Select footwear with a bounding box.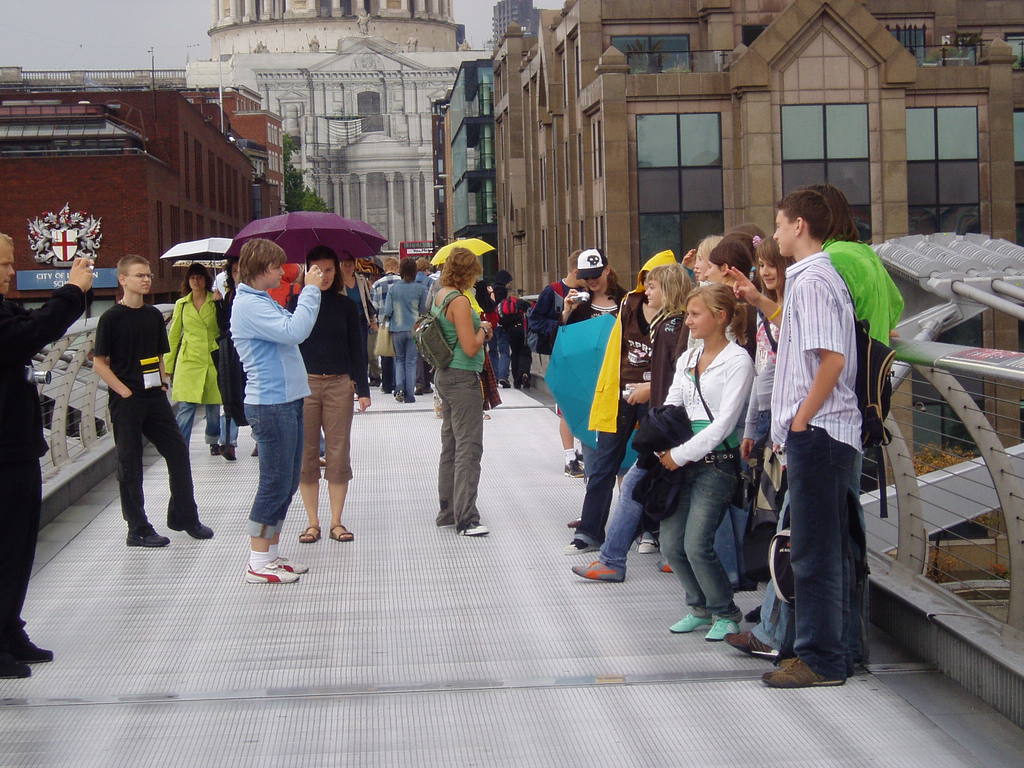
box=[318, 457, 328, 468].
